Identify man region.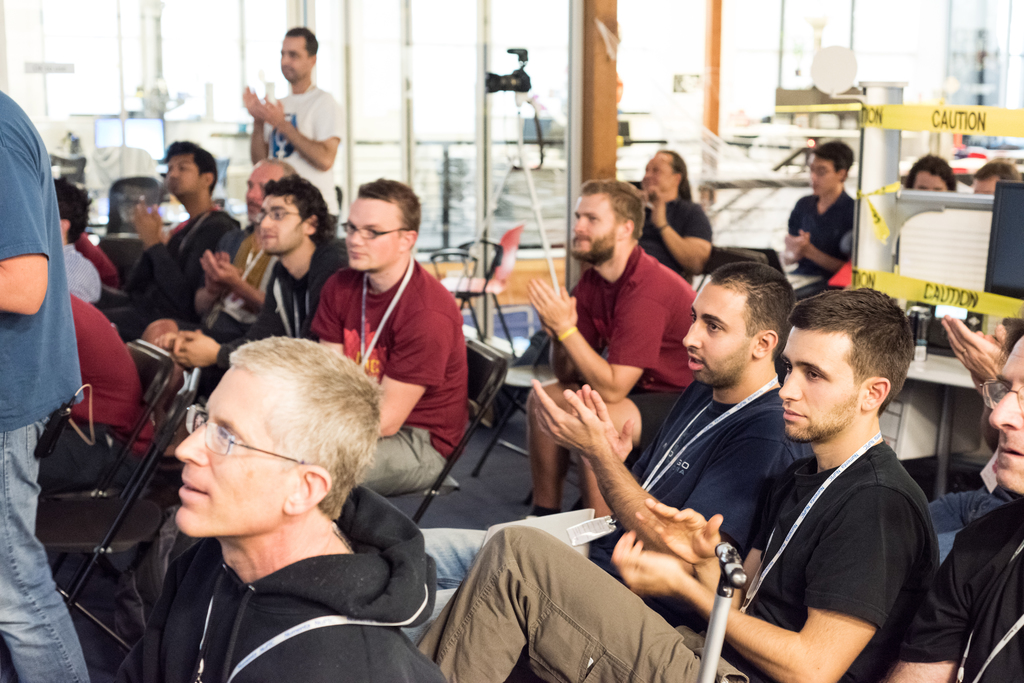
Region: (899,148,962,195).
